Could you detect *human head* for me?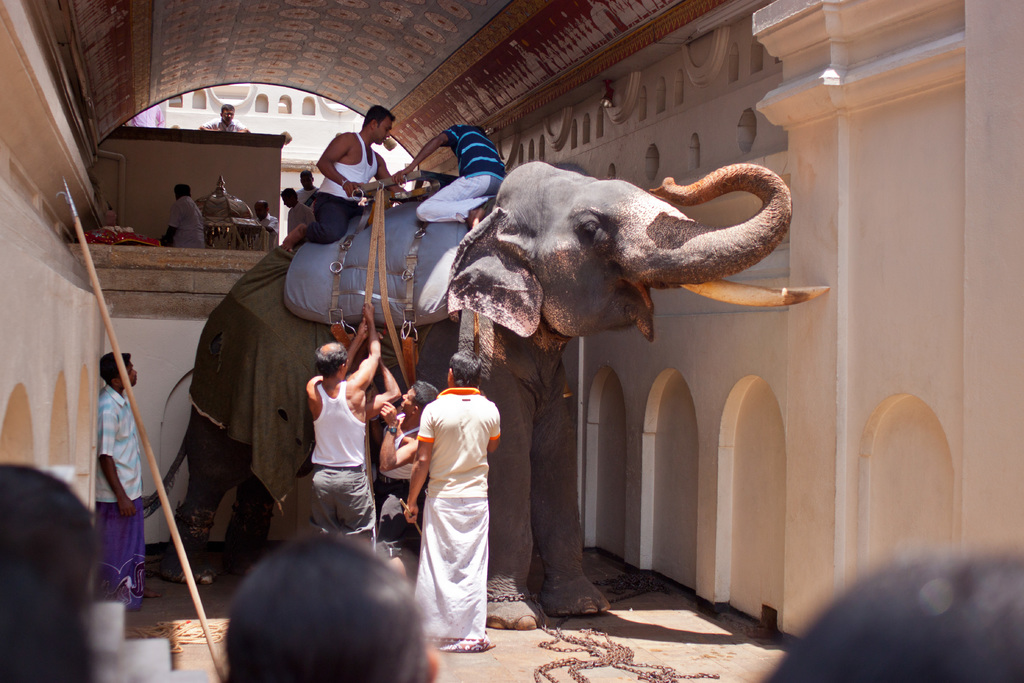
Detection result: <box>255,197,271,222</box>.
